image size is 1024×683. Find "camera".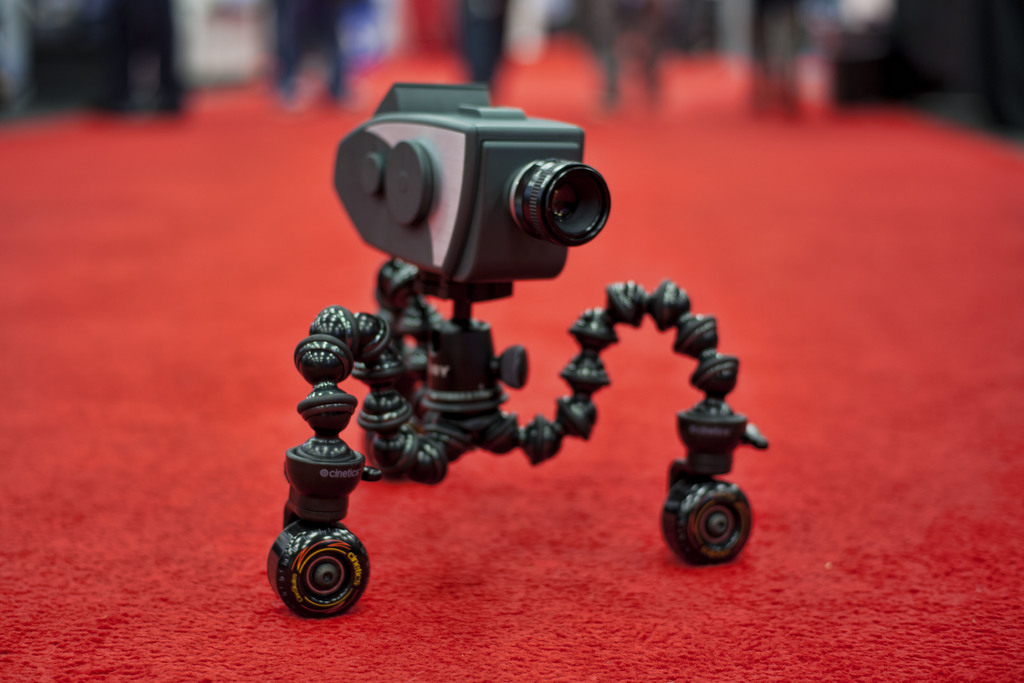
<bbox>330, 76, 621, 300</bbox>.
